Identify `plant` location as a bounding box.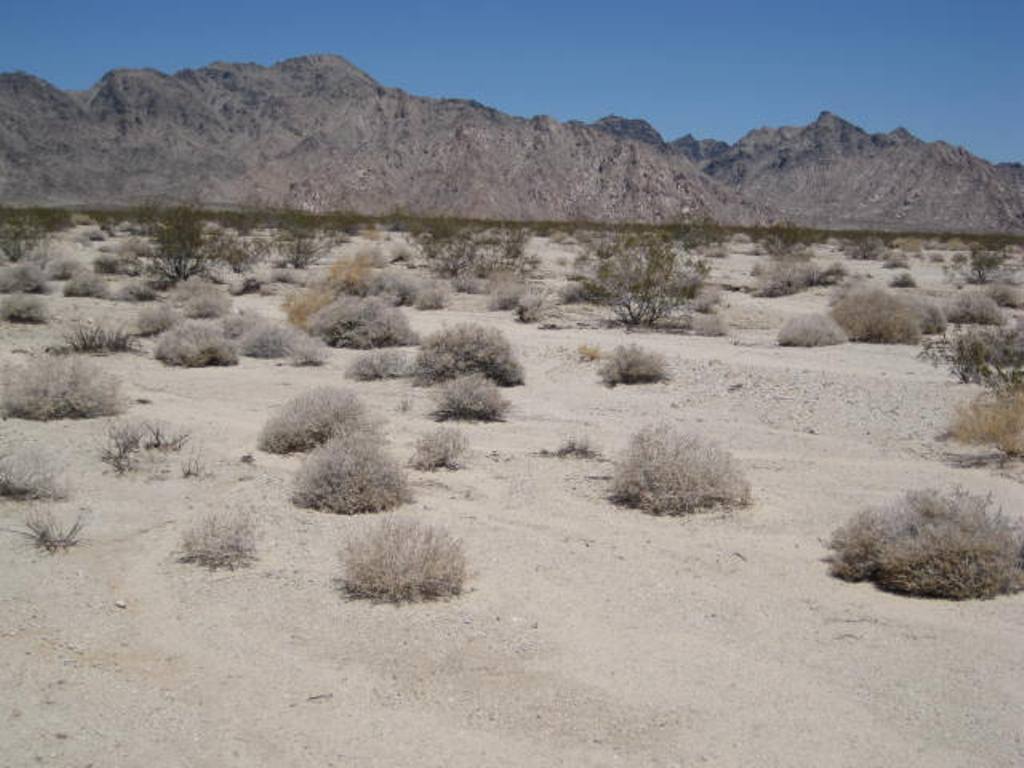
(x1=67, y1=270, x2=116, y2=300).
